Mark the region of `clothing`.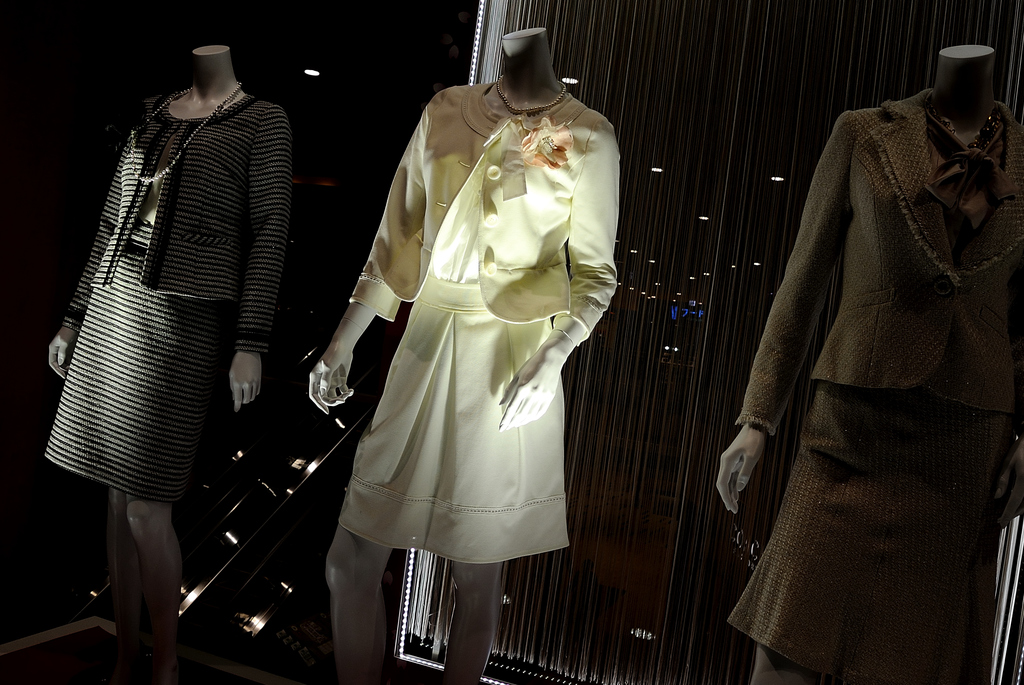
Region: bbox(343, 86, 627, 554).
